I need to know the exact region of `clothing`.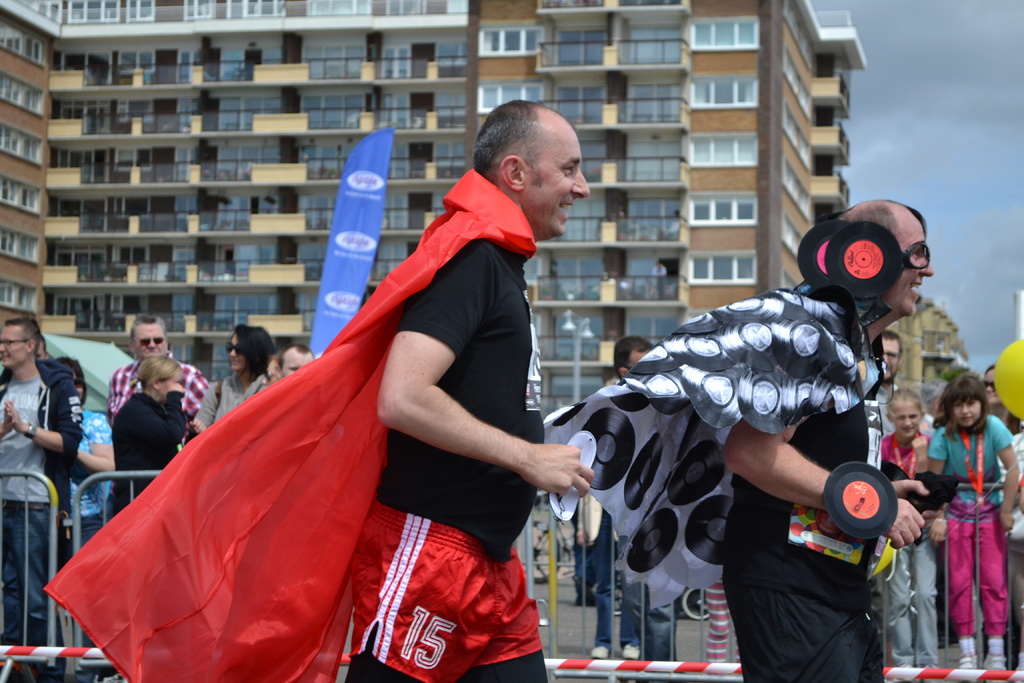
Region: [left=110, top=354, right=218, bottom=430].
